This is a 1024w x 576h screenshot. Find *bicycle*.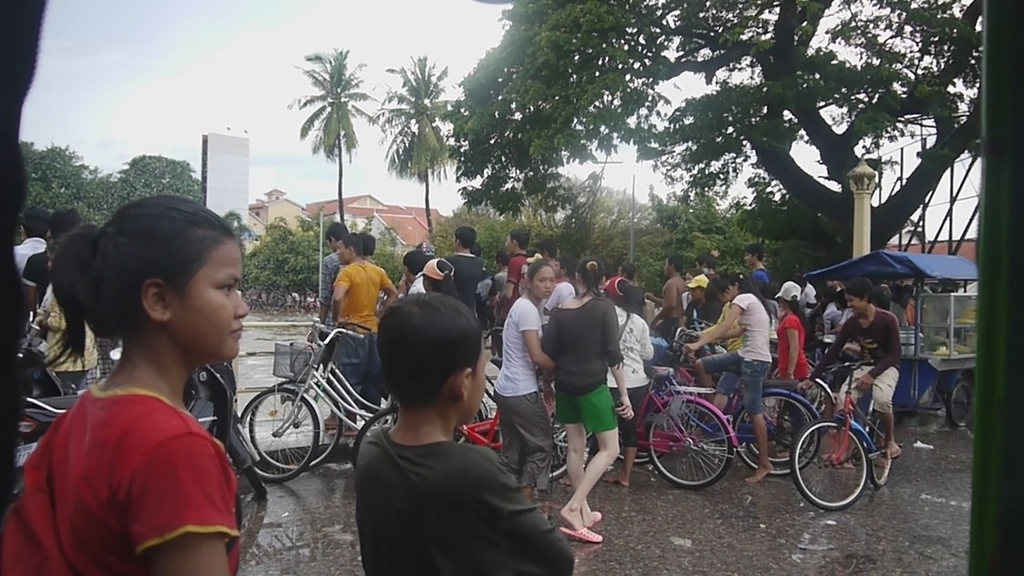
Bounding box: (x1=349, y1=361, x2=584, y2=485).
